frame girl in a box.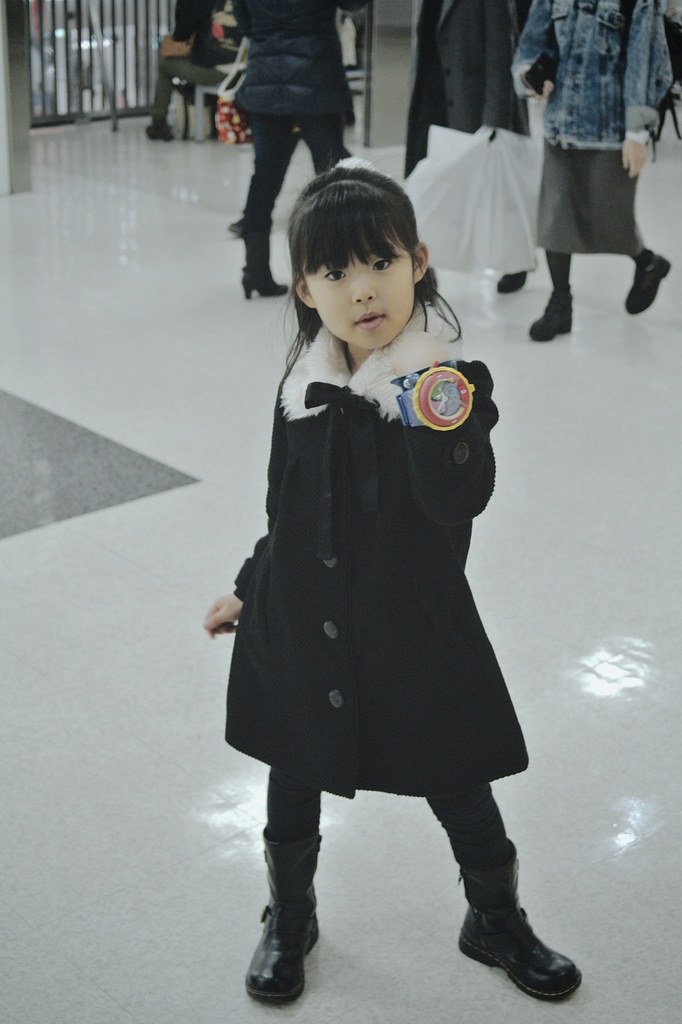
(left=202, top=163, right=585, bottom=1013).
